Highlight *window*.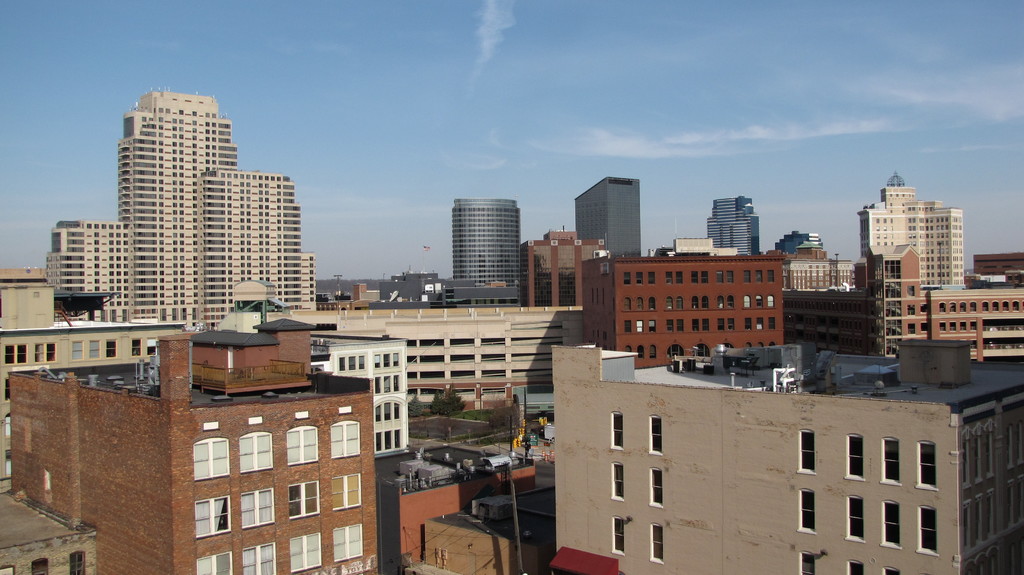
Highlighted region: box=[794, 487, 810, 525].
